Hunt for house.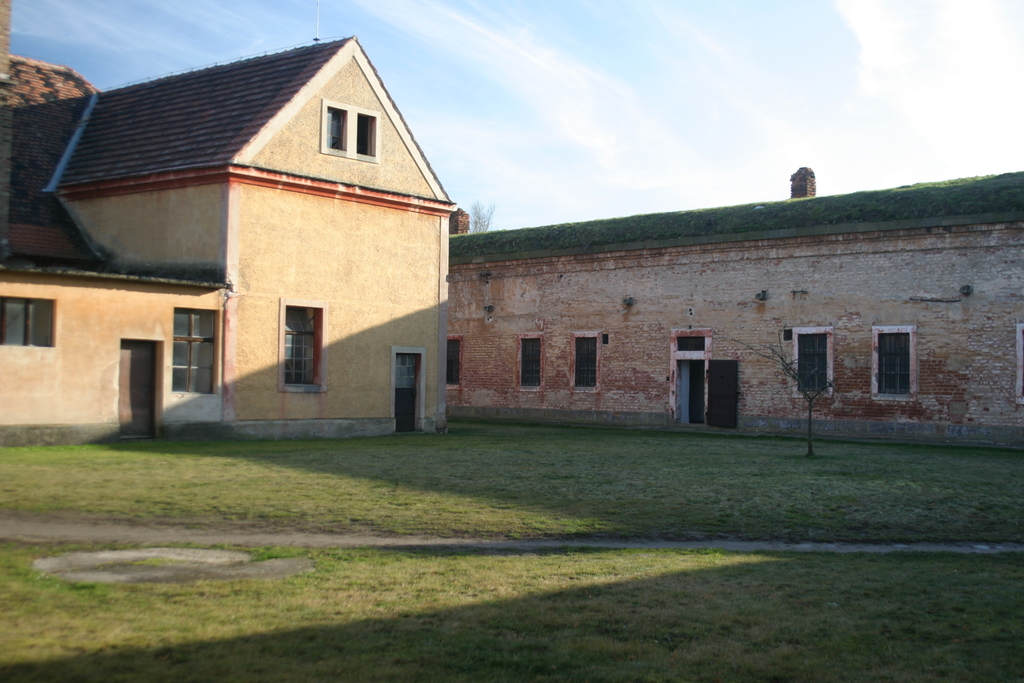
Hunted down at x1=0 y1=33 x2=457 y2=456.
